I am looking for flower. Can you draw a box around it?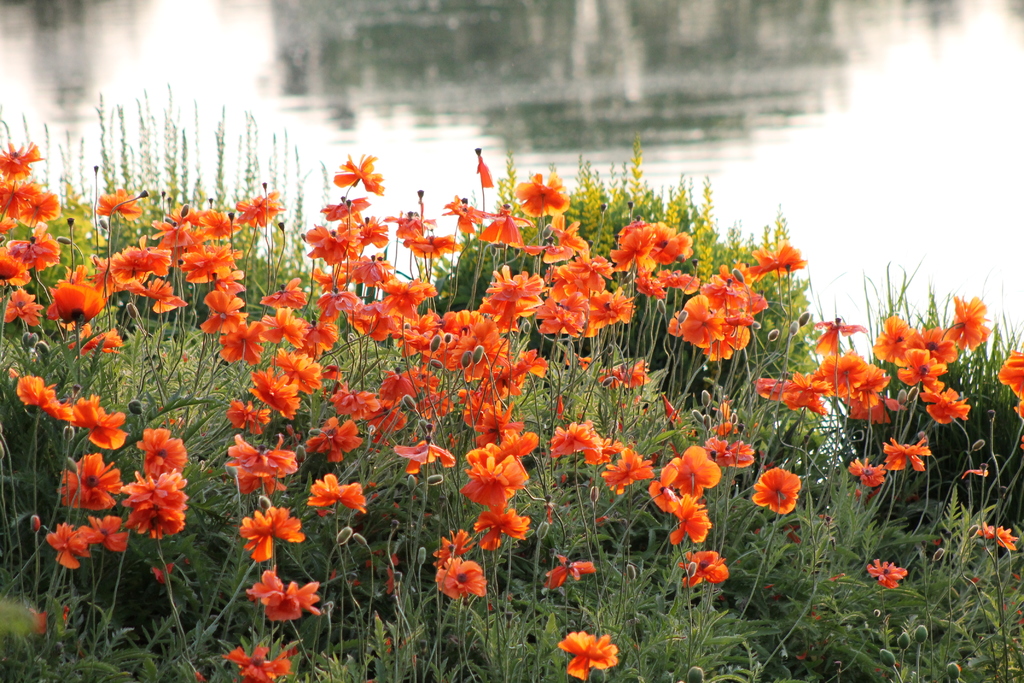
Sure, the bounding box is bbox=[124, 279, 198, 309].
